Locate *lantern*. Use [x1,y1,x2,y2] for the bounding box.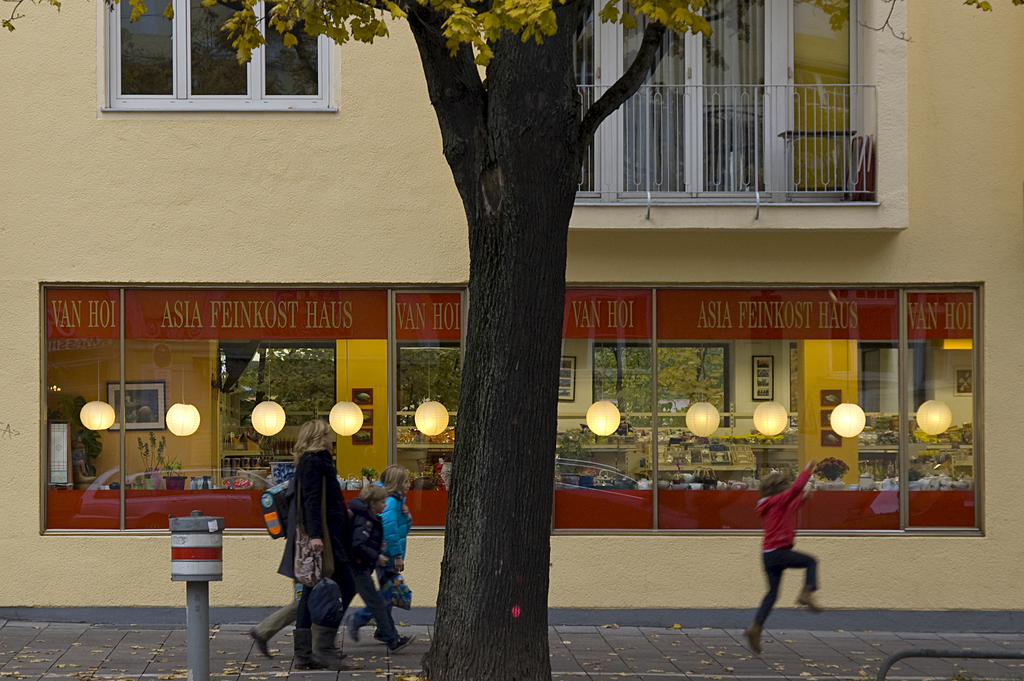
[413,402,447,432].
